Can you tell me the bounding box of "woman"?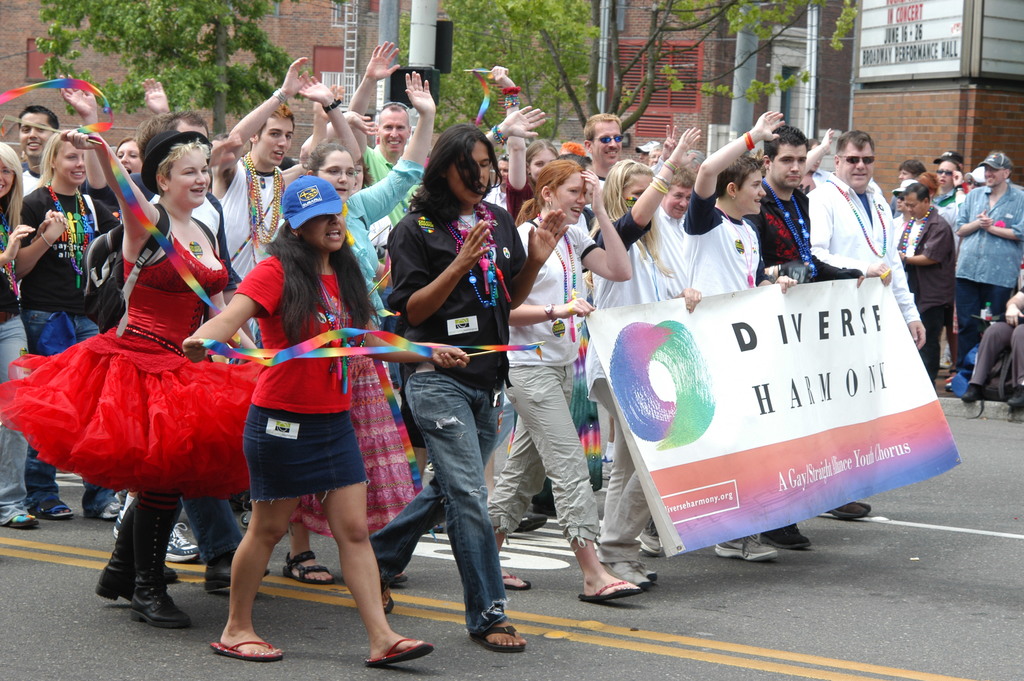
<box>493,67,564,530</box>.
